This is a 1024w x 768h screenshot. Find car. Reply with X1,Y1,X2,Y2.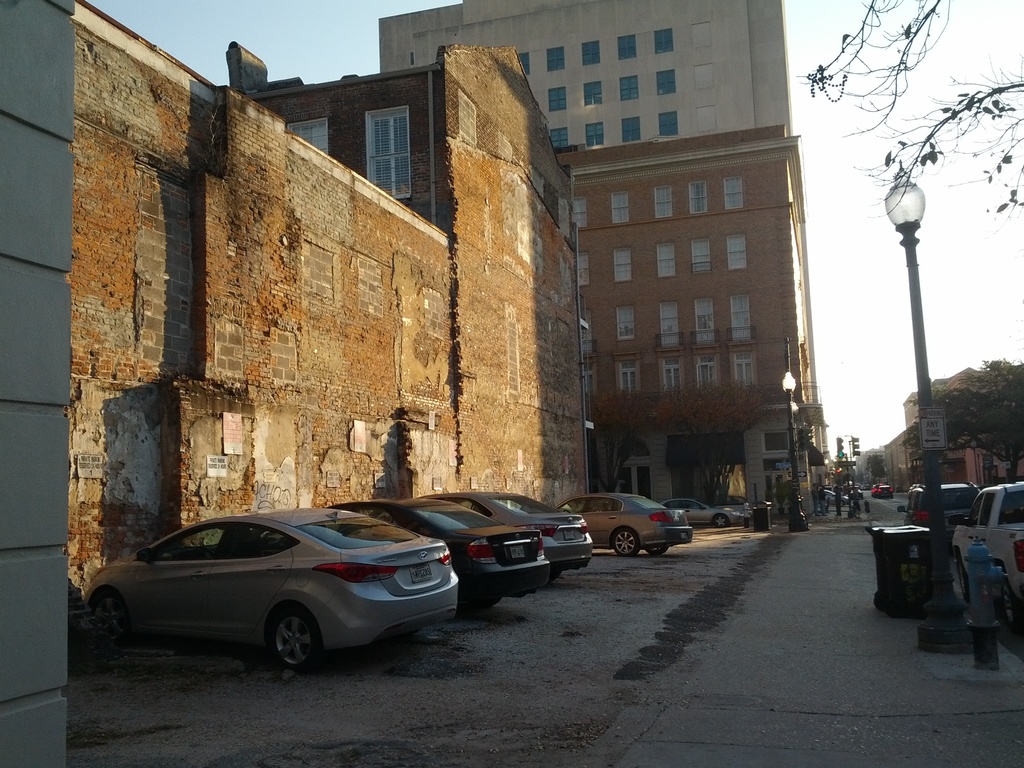
421,490,598,577.
